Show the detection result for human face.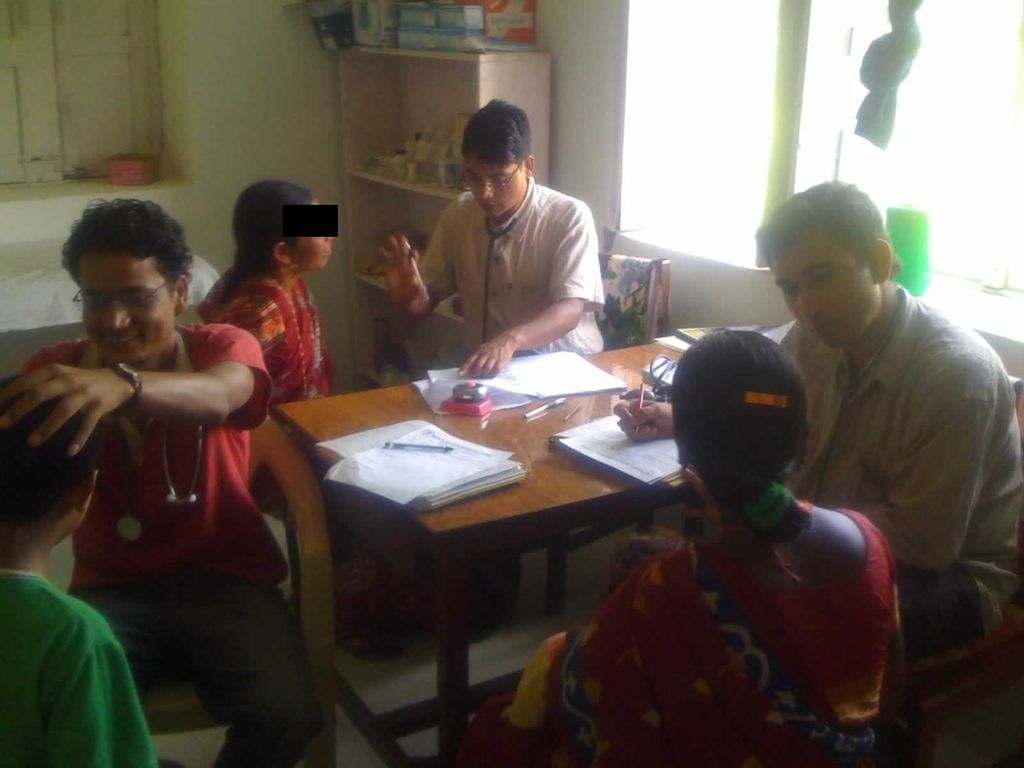
(x1=754, y1=225, x2=888, y2=356).
